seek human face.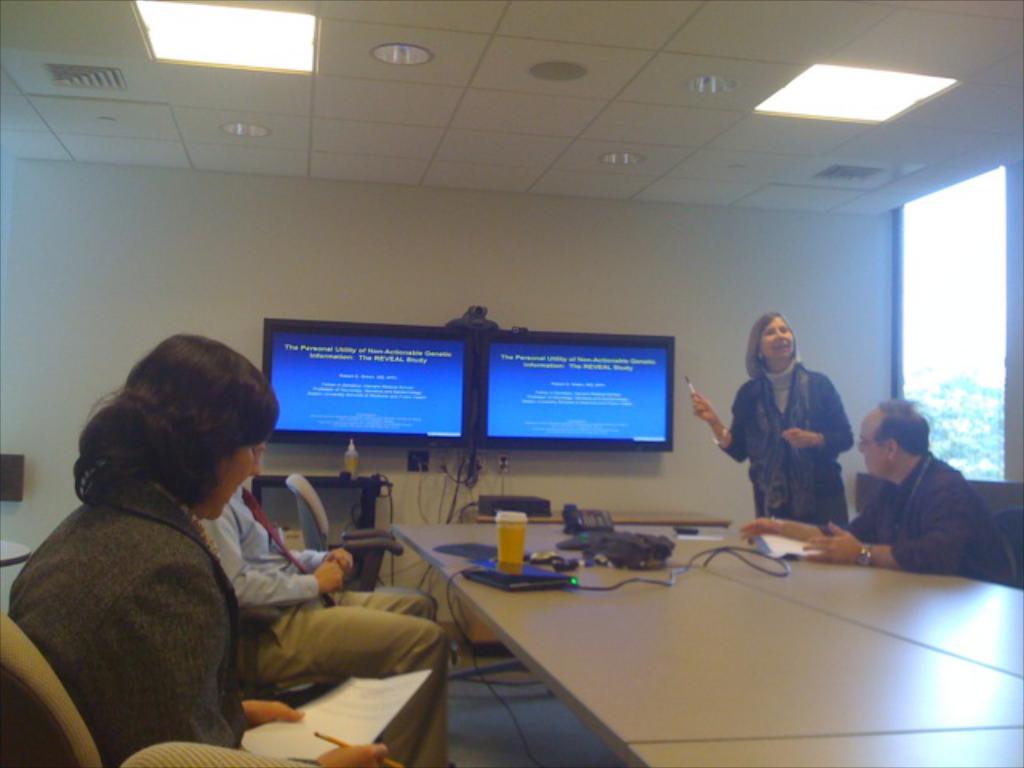
<bbox>214, 430, 267, 523</bbox>.
